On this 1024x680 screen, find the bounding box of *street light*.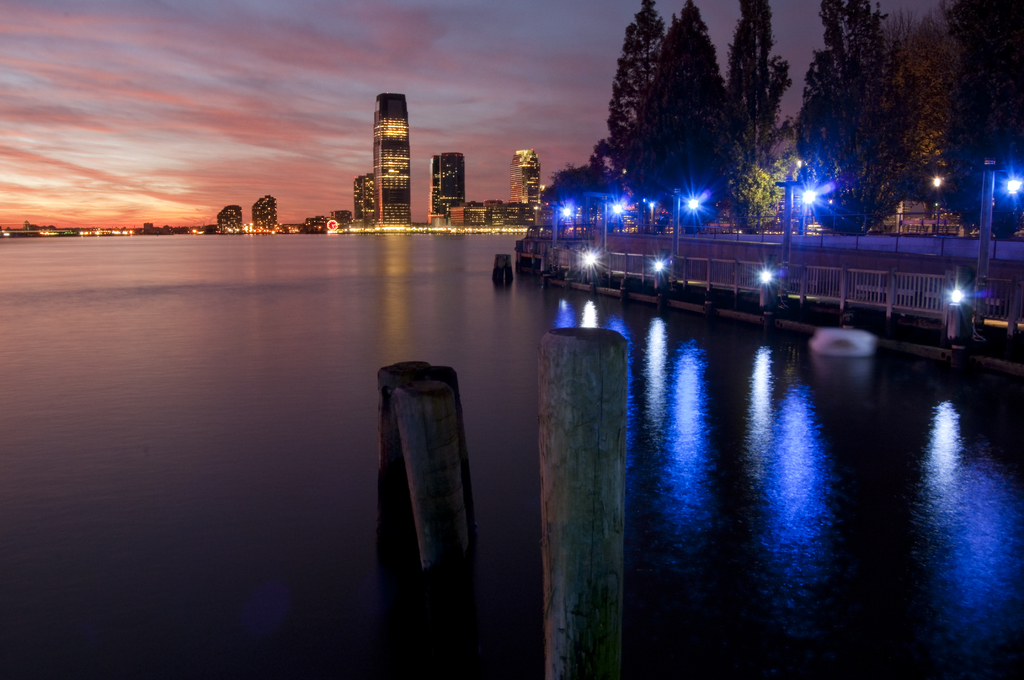
Bounding box: 550 200 576 271.
